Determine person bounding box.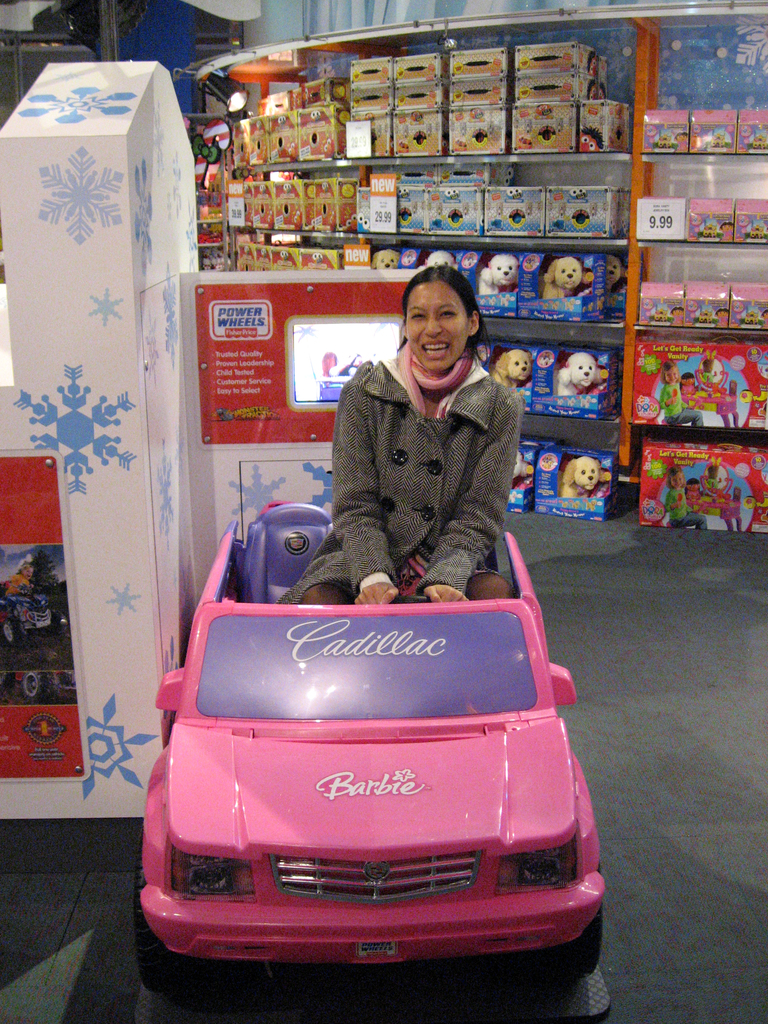
Determined: (x1=280, y1=264, x2=525, y2=611).
